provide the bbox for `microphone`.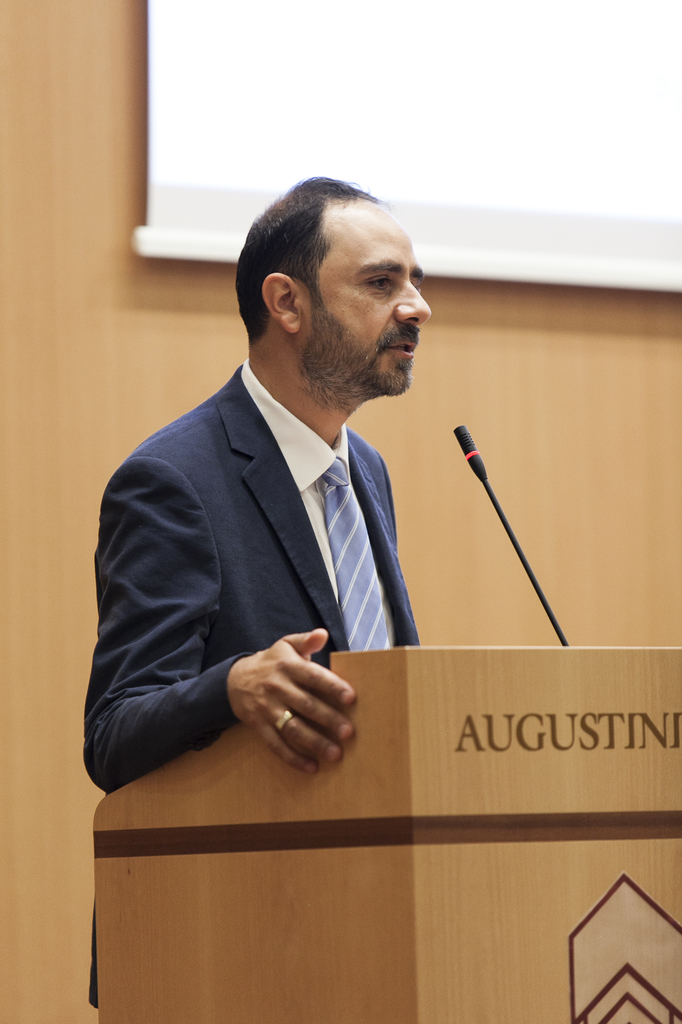
(445,410,571,652).
